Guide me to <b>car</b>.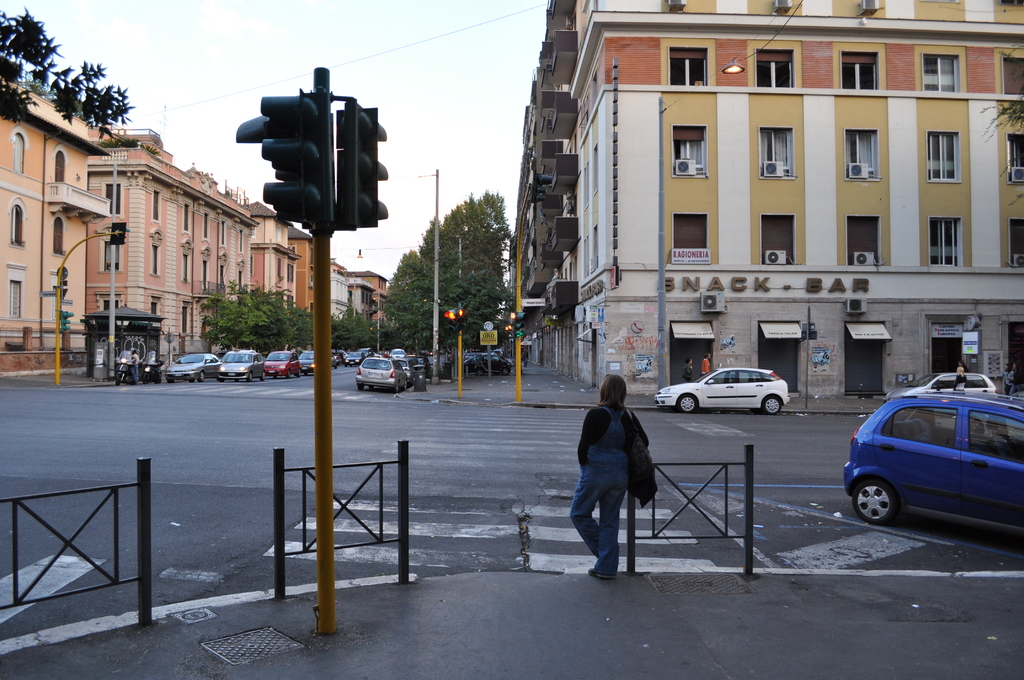
Guidance: bbox(842, 371, 1017, 542).
